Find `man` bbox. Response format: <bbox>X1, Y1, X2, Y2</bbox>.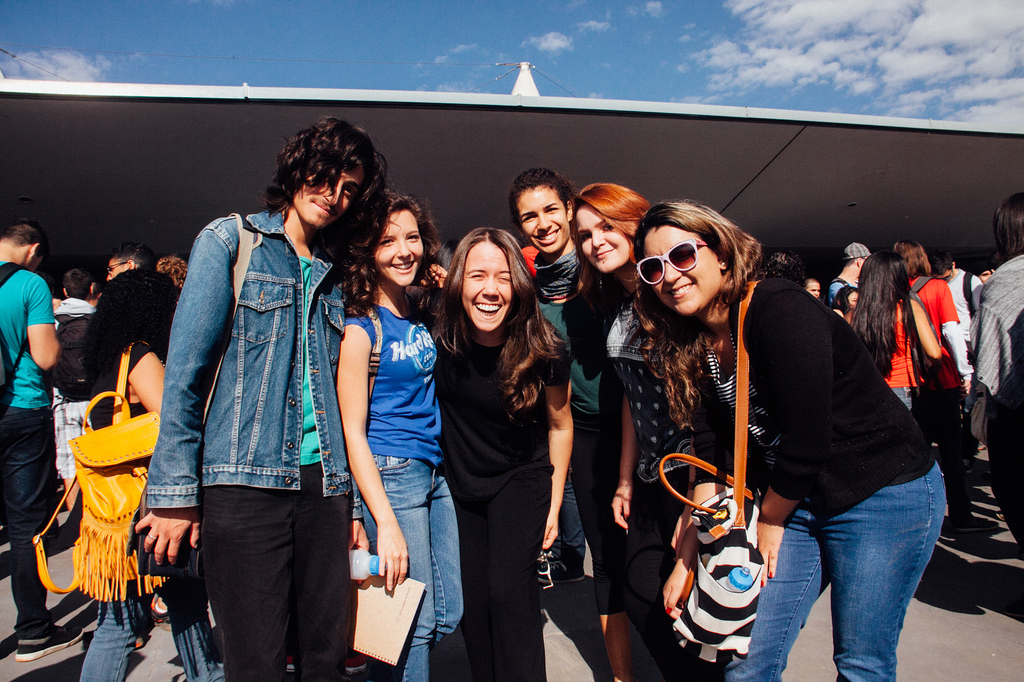
<bbox>793, 280, 823, 299</bbox>.
